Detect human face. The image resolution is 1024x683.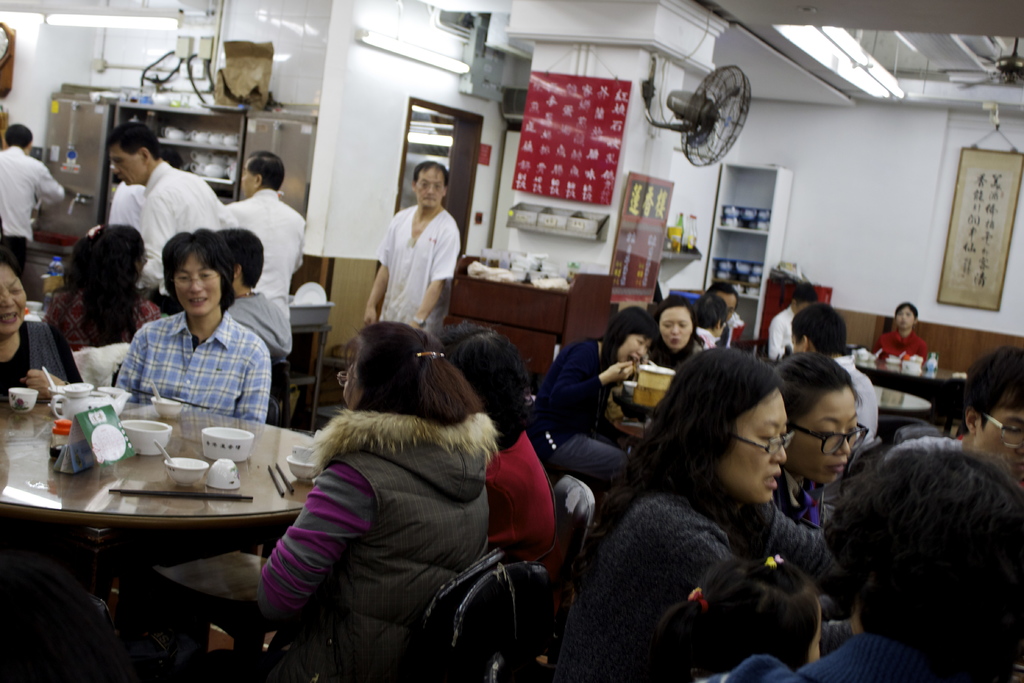
detection(0, 267, 25, 333).
